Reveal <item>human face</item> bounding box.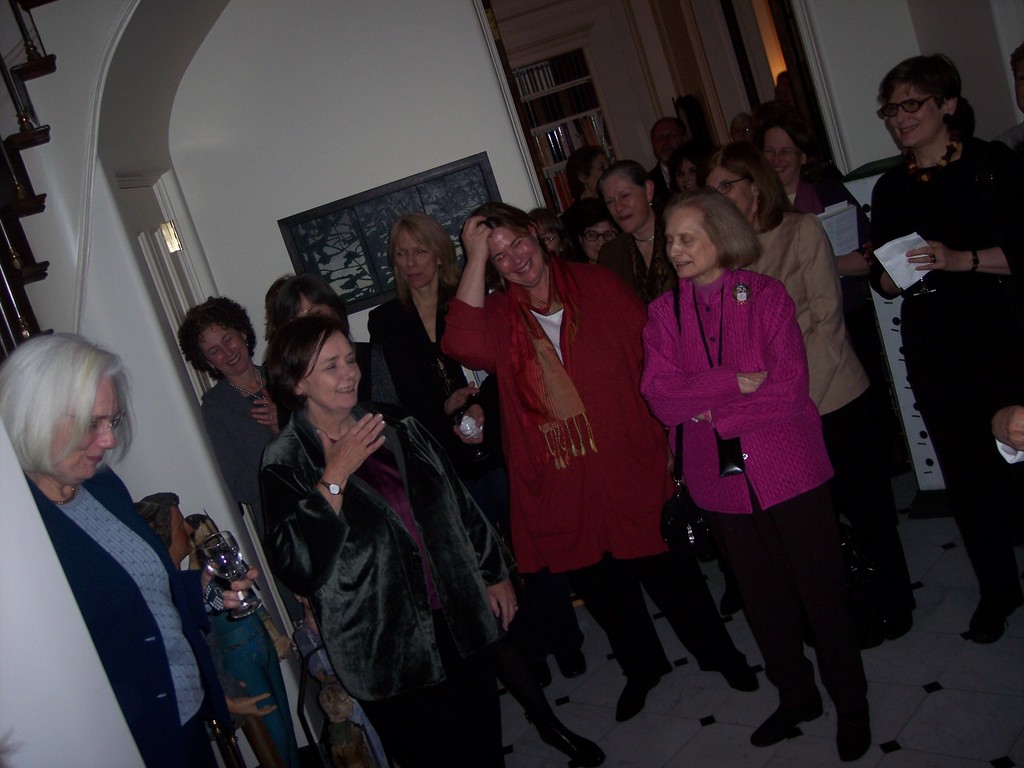
Revealed: <region>703, 161, 755, 220</region>.
